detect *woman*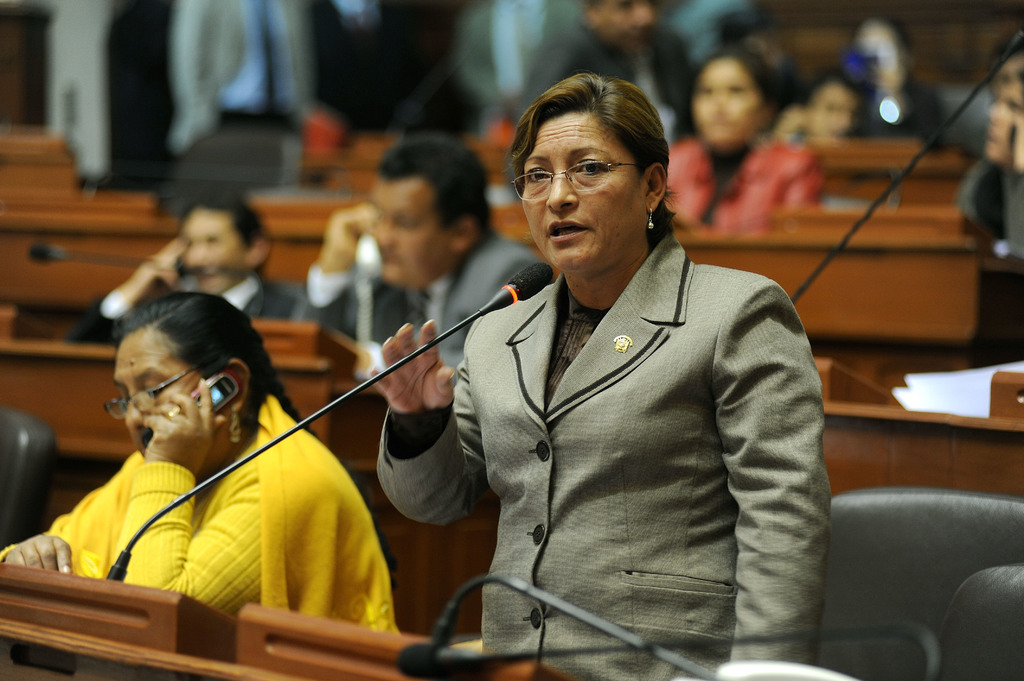
BBox(409, 106, 860, 680)
